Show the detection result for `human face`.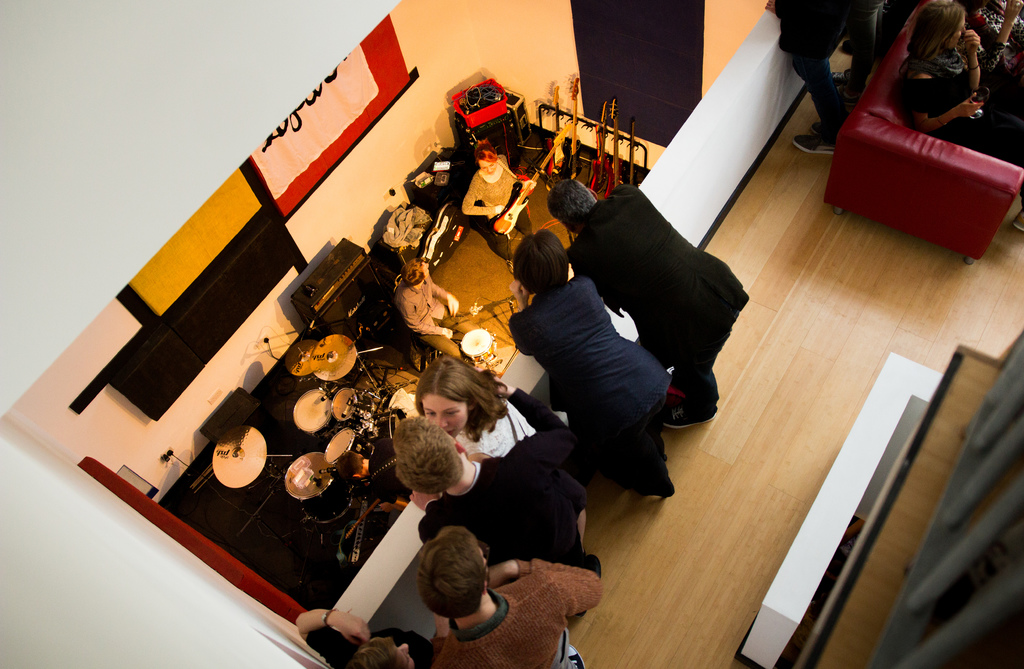
[left=391, top=643, right=416, bottom=665].
